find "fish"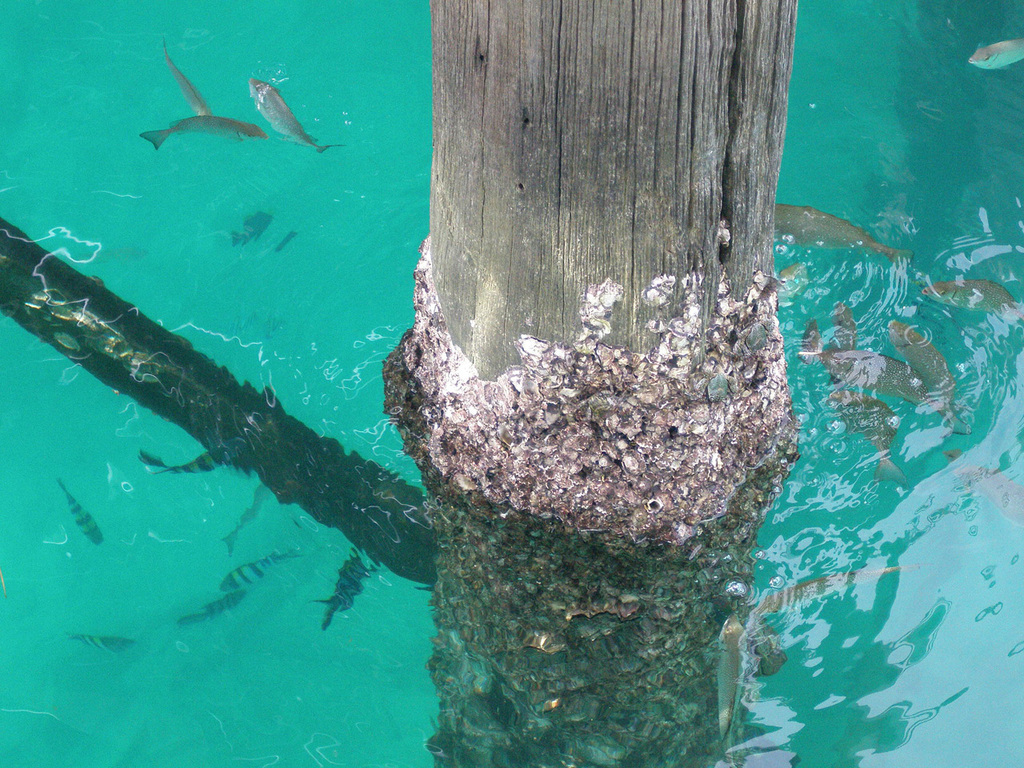
BBox(769, 202, 915, 267)
